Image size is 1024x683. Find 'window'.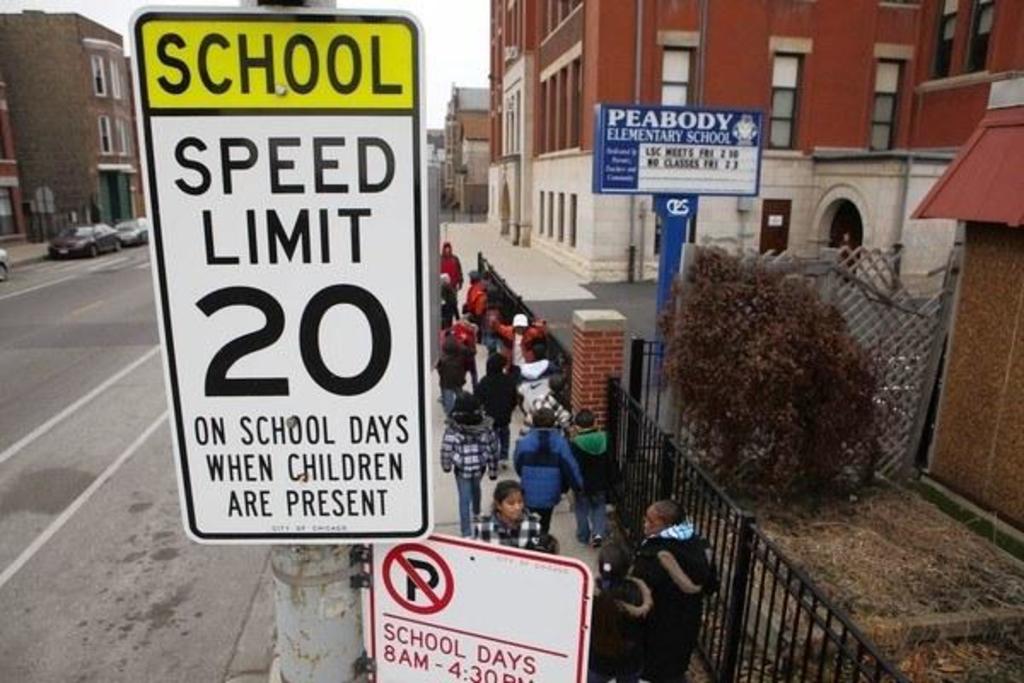
<region>775, 56, 802, 149</region>.
